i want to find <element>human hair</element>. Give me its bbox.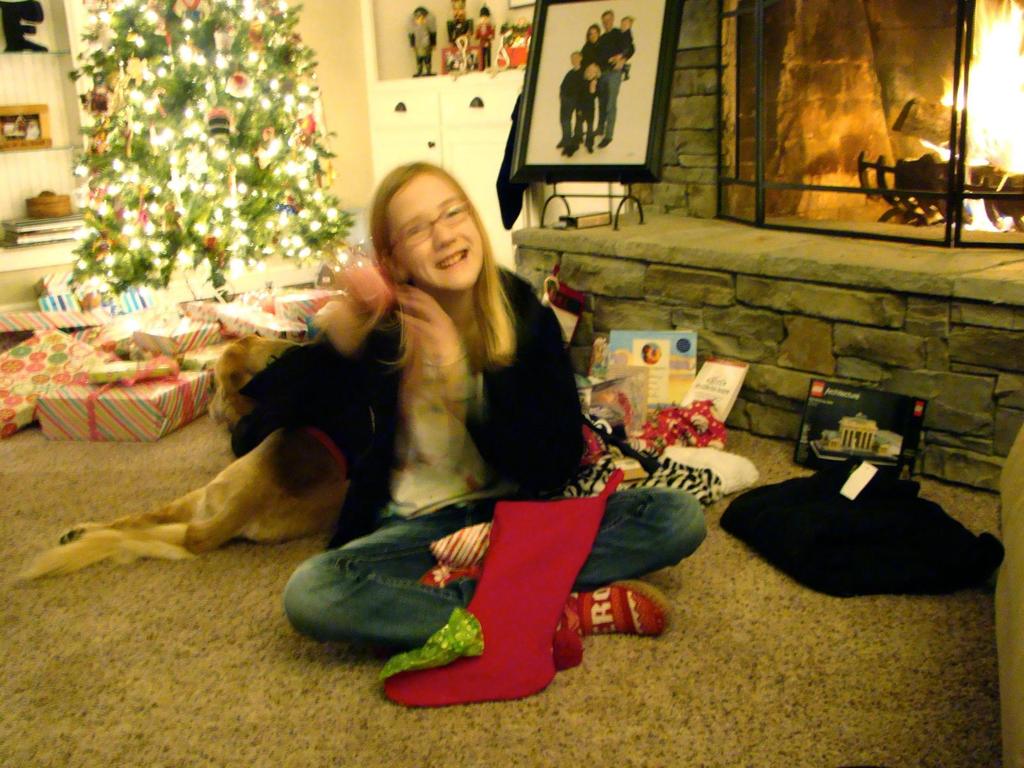
355,163,526,380.
